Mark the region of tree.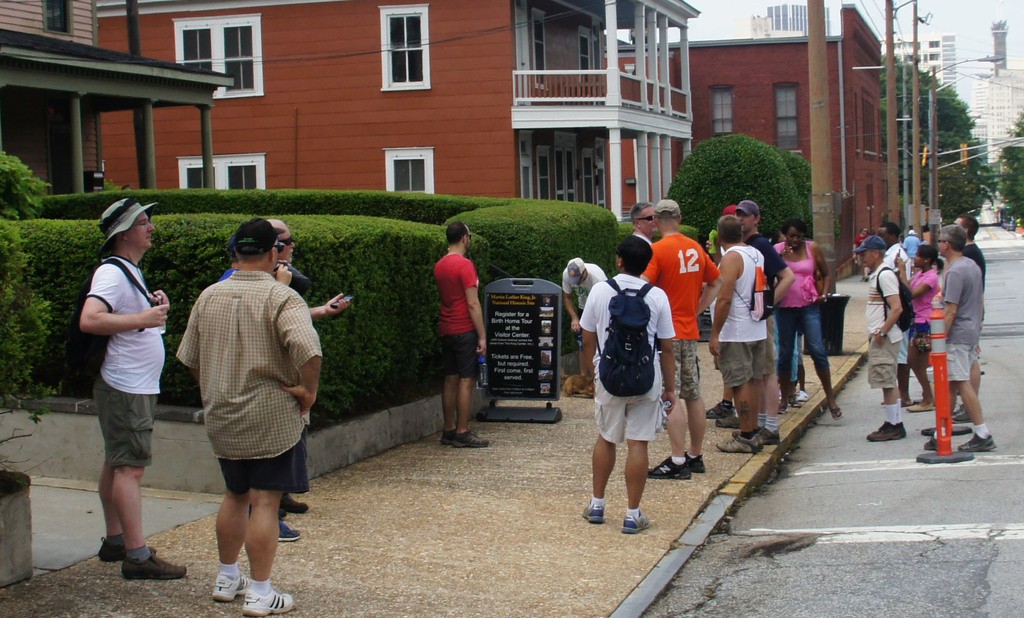
Region: crop(0, 203, 499, 534).
